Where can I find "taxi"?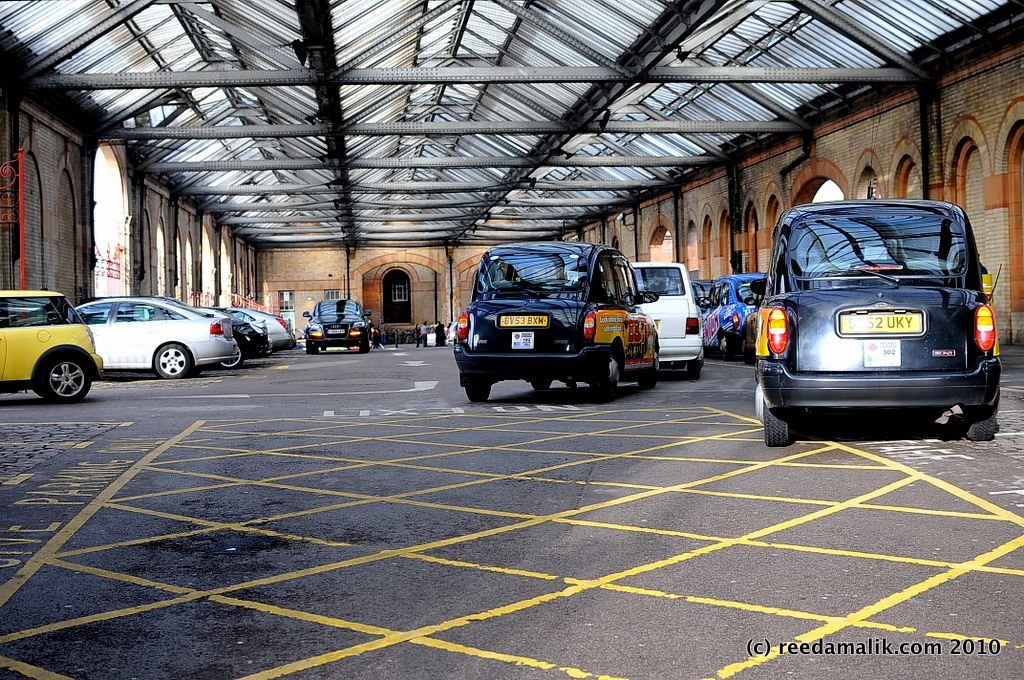
You can find it at 755 174 998 437.
